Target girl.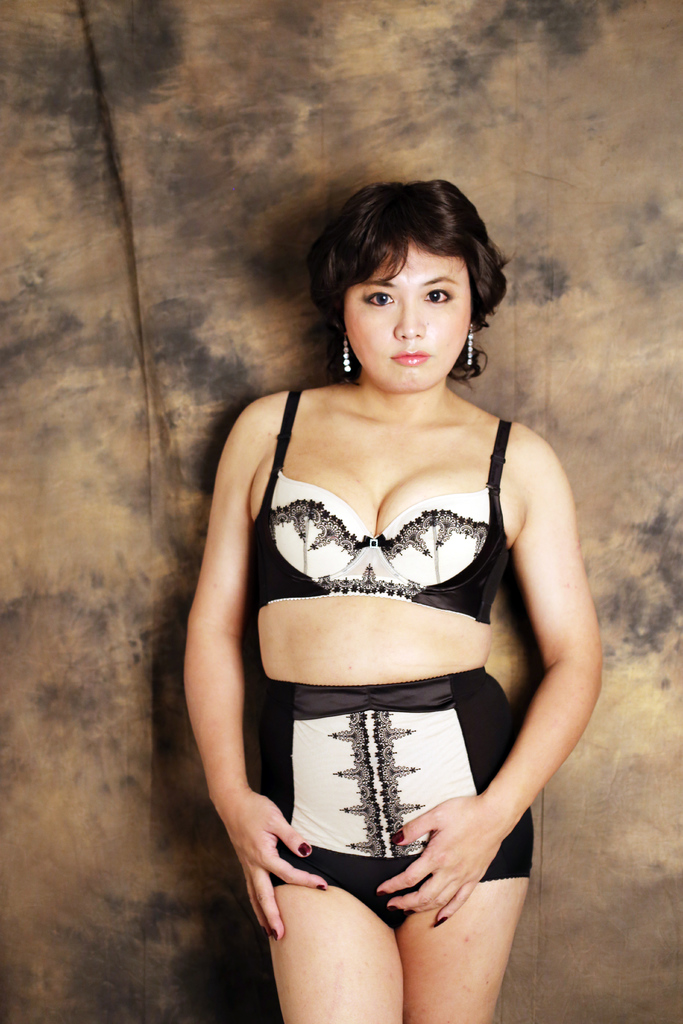
Target region: <box>174,177,604,1023</box>.
